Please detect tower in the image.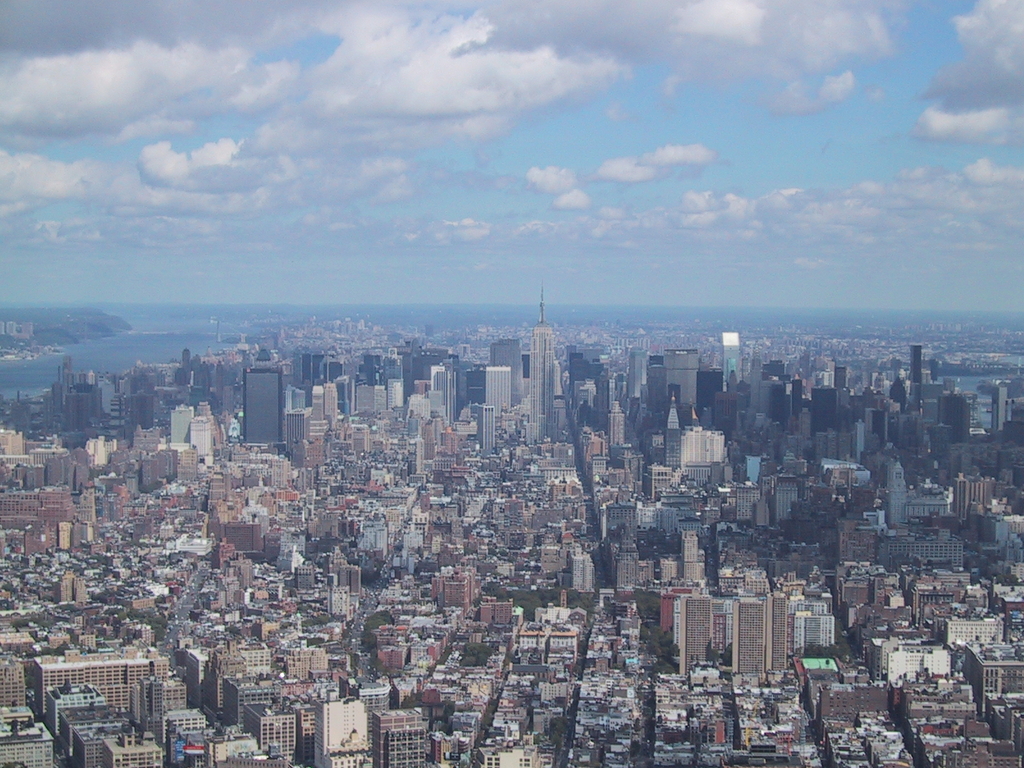
<region>149, 708, 206, 767</region>.
